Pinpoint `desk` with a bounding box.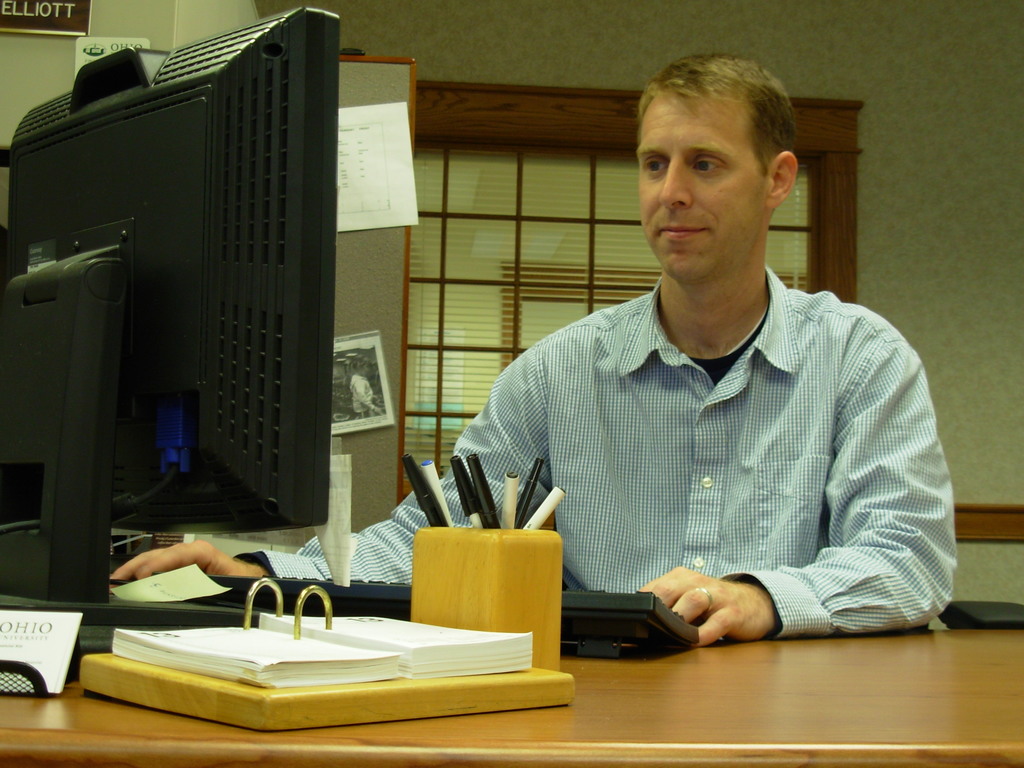
locate(0, 632, 1023, 767).
